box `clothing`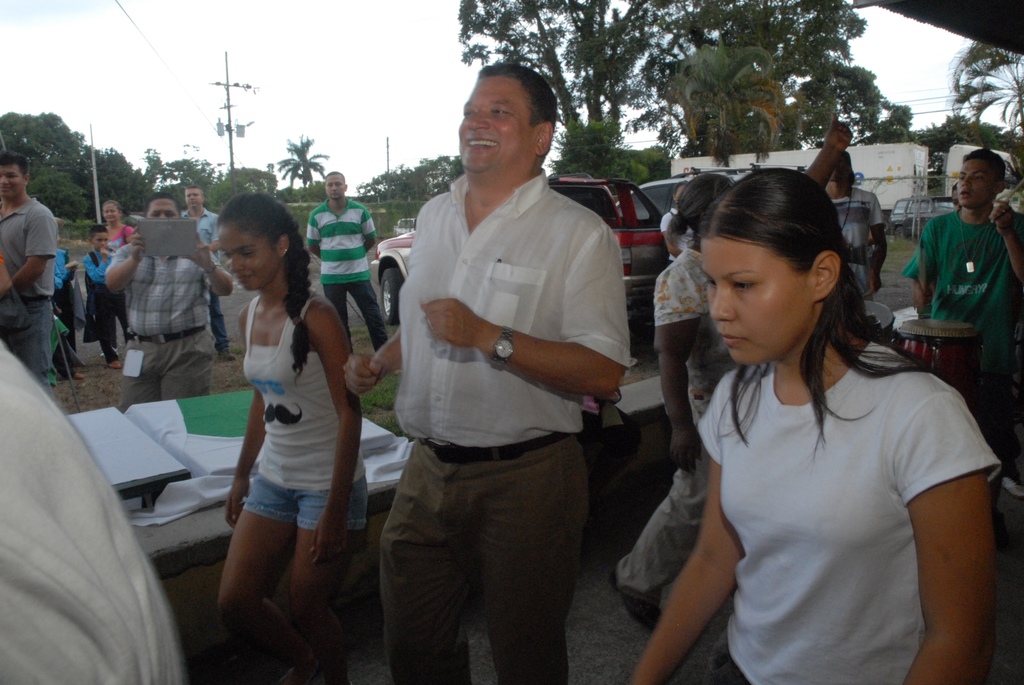
pyautogui.locateOnScreen(895, 198, 1023, 366)
